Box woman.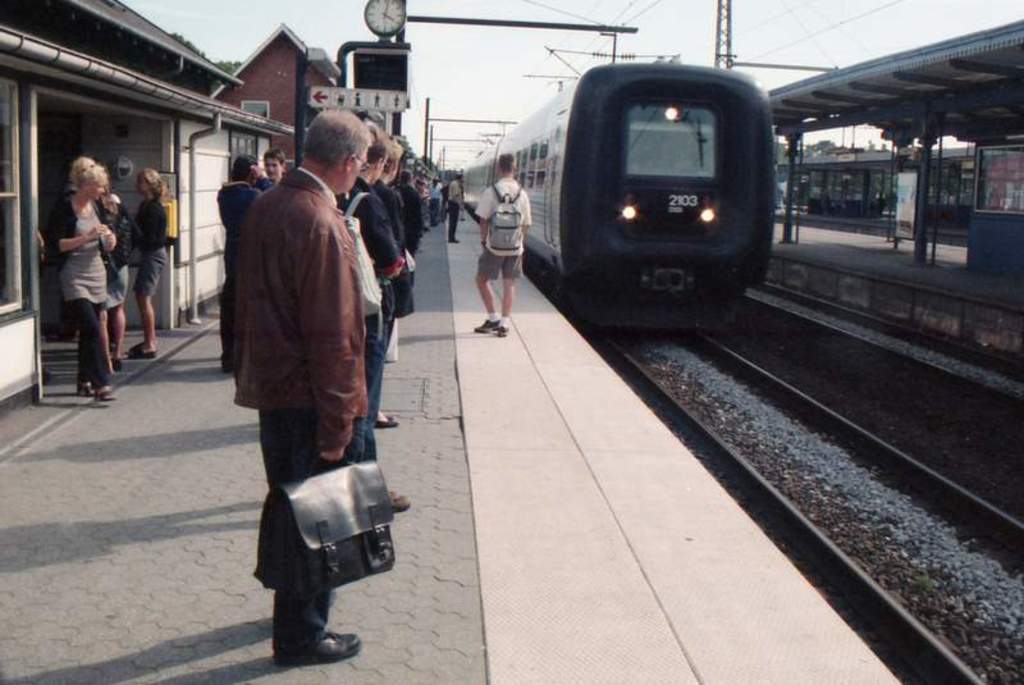
(left=37, top=141, right=122, bottom=402).
